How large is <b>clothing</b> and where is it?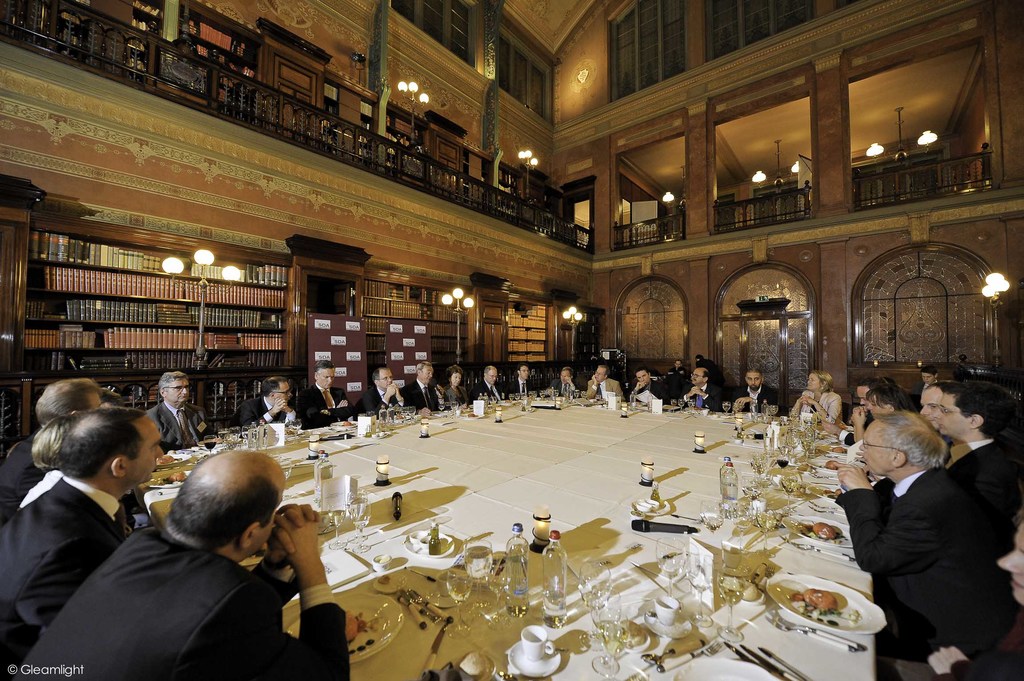
Bounding box: [850, 417, 1009, 670].
